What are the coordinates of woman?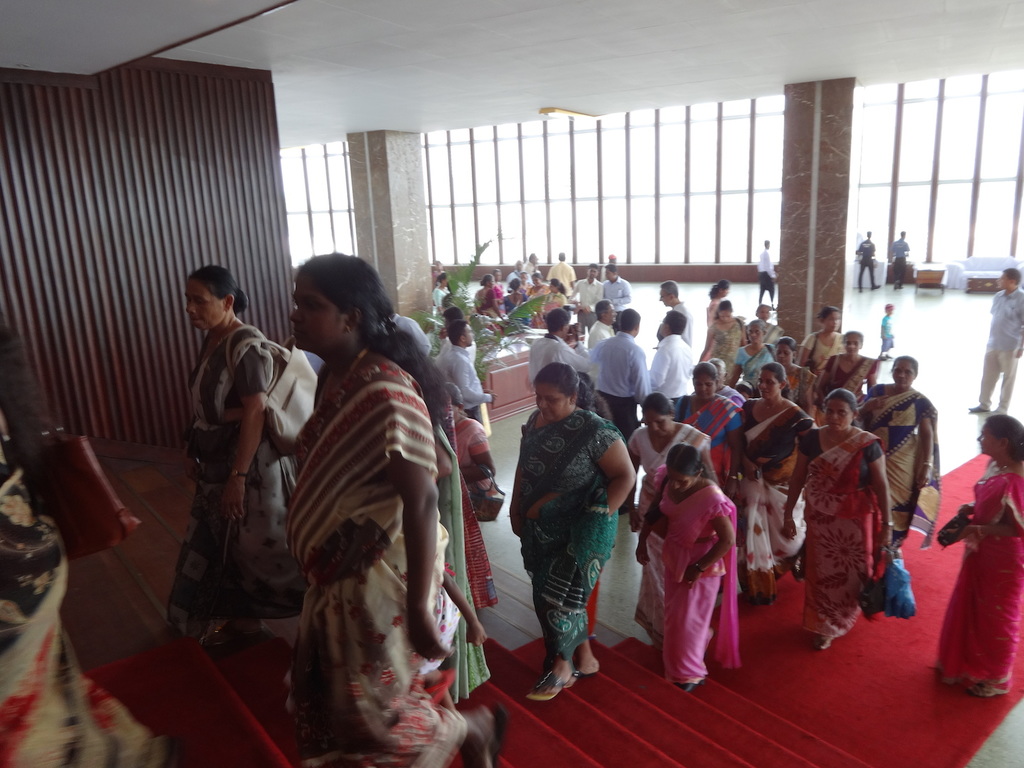
(741, 365, 794, 581).
